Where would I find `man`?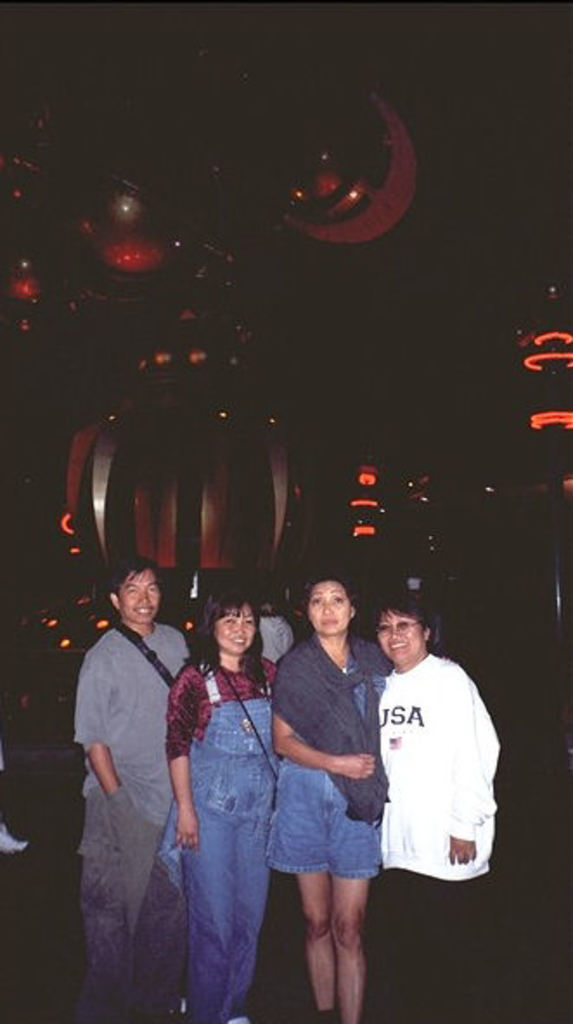
At {"left": 69, "top": 552, "right": 194, "bottom": 1022}.
